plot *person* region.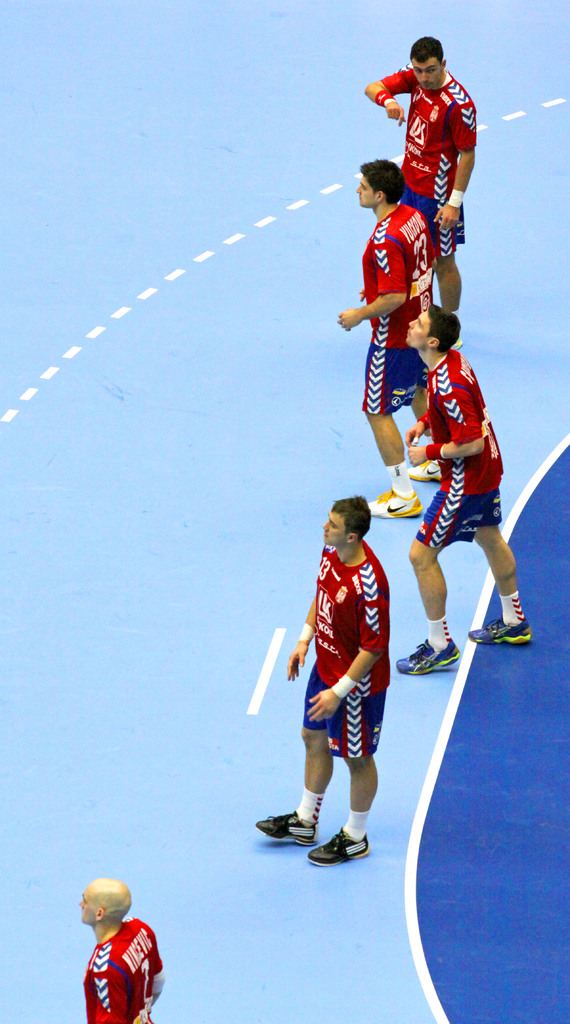
Plotted at BBox(365, 38, 475, 309).
